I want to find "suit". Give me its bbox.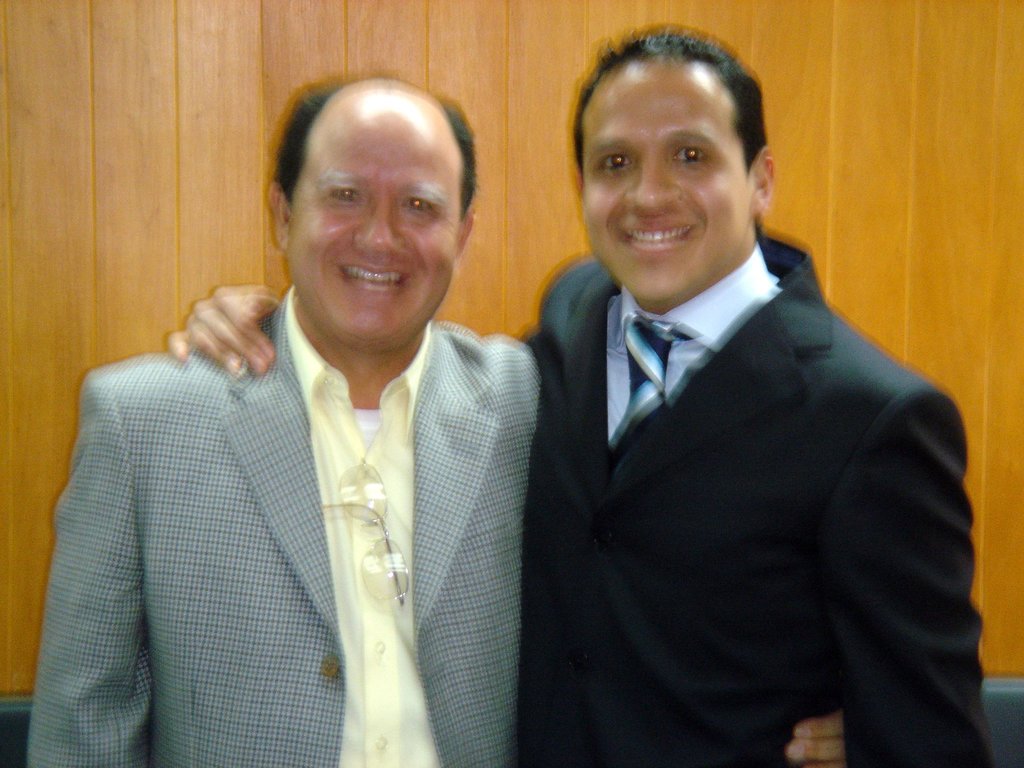
[left=22, top=285, right=541, bottom=767].
